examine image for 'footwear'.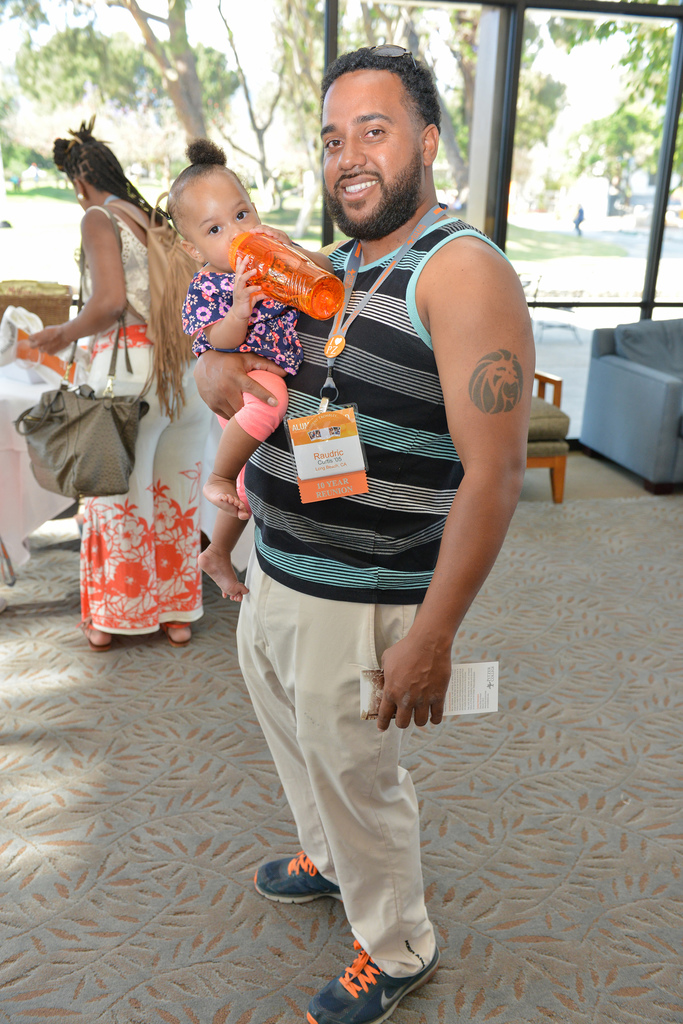
Examination result: <bbox>252, 841, 357, 908</bbox>.
